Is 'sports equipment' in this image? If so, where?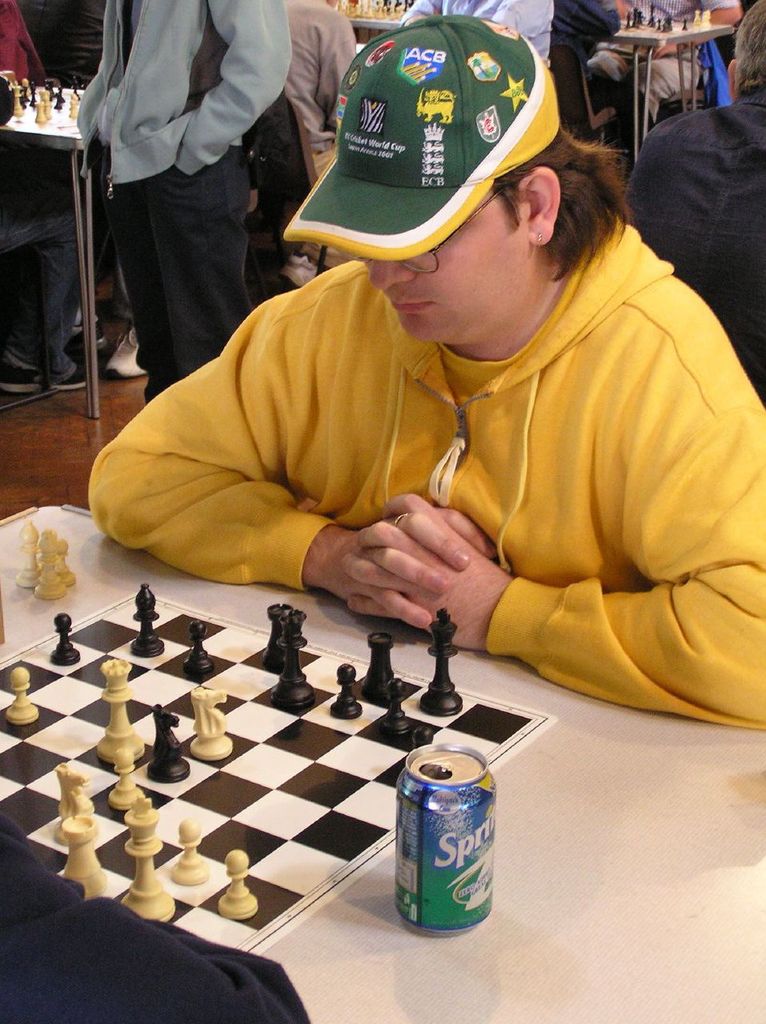
Yes, at locate(14, 522, 42, 590).
